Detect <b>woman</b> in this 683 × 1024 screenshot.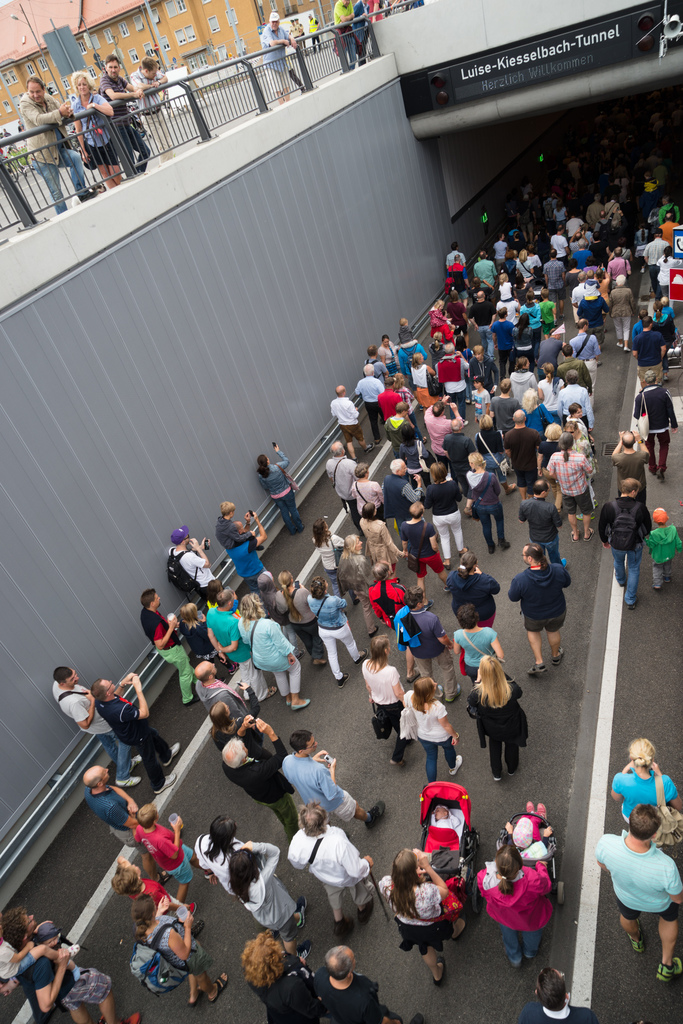
Detection: box=[468, 655, 530, 778].
